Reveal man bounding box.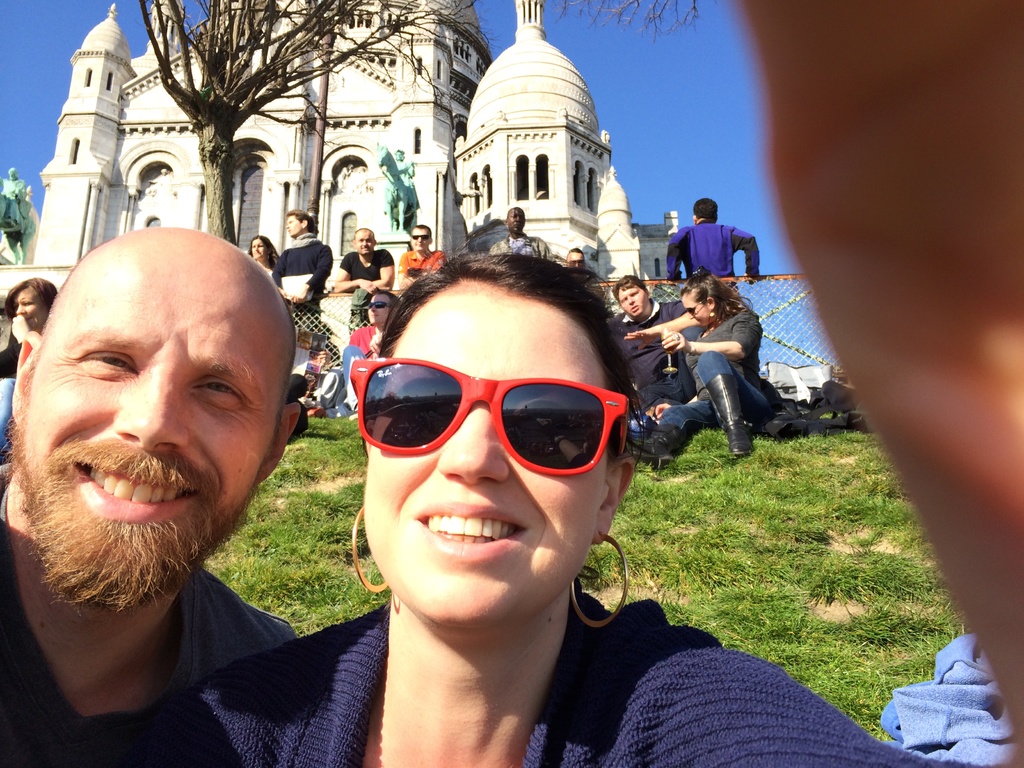
Revealed: bbox=(380, 148, 415, 209).
